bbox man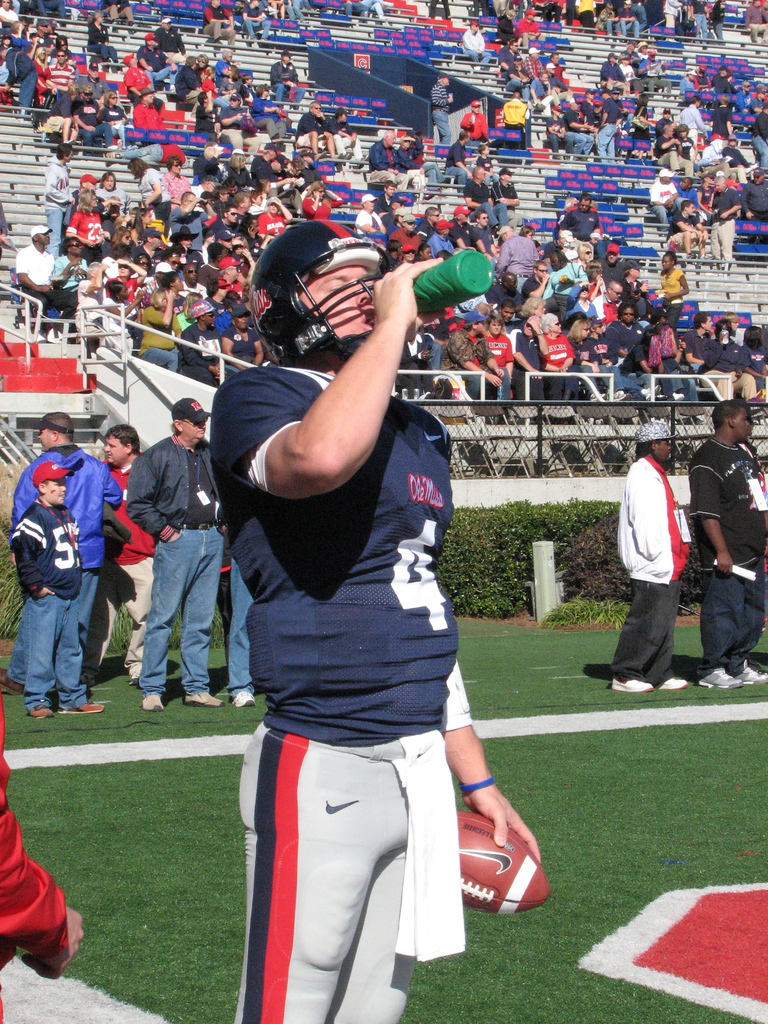
bbox=(49, 91, 74, 154)
